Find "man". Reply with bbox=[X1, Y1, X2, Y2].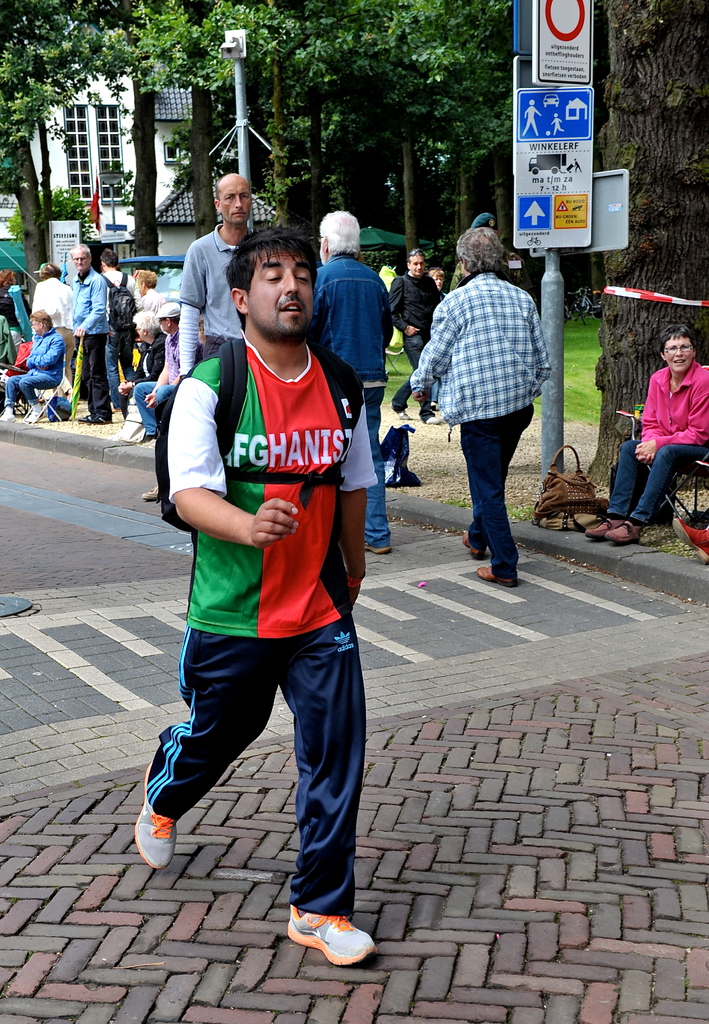
bbox=[134, 302, 205, 440].
